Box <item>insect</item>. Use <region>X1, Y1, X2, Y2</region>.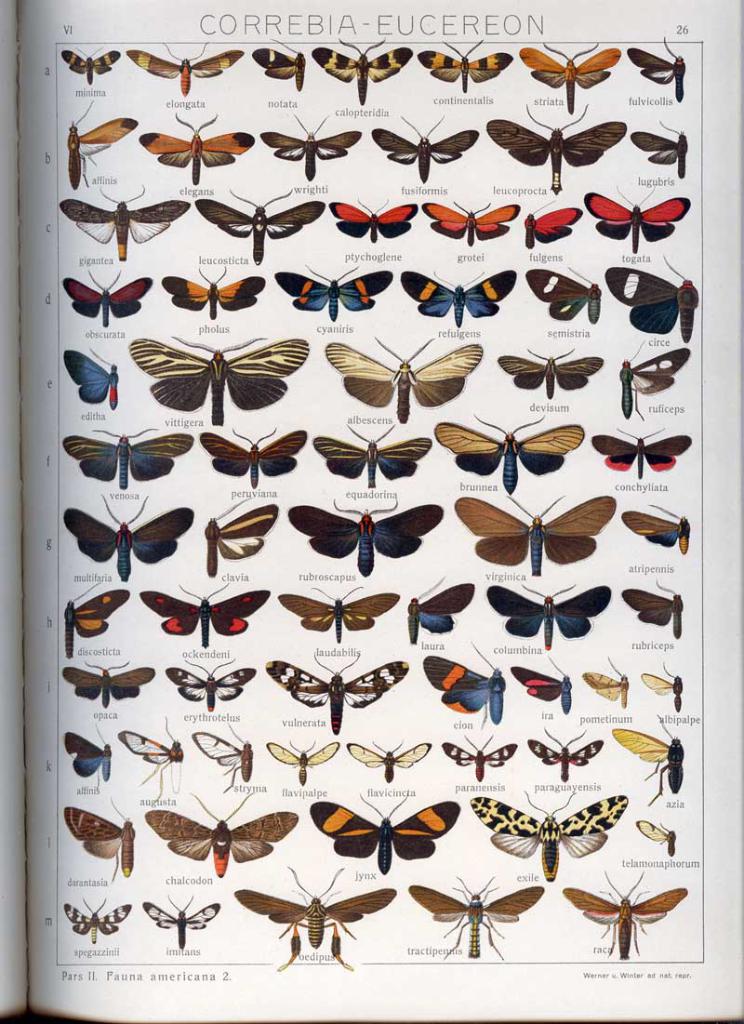
<region>312, 791, 459, 874</region>.
